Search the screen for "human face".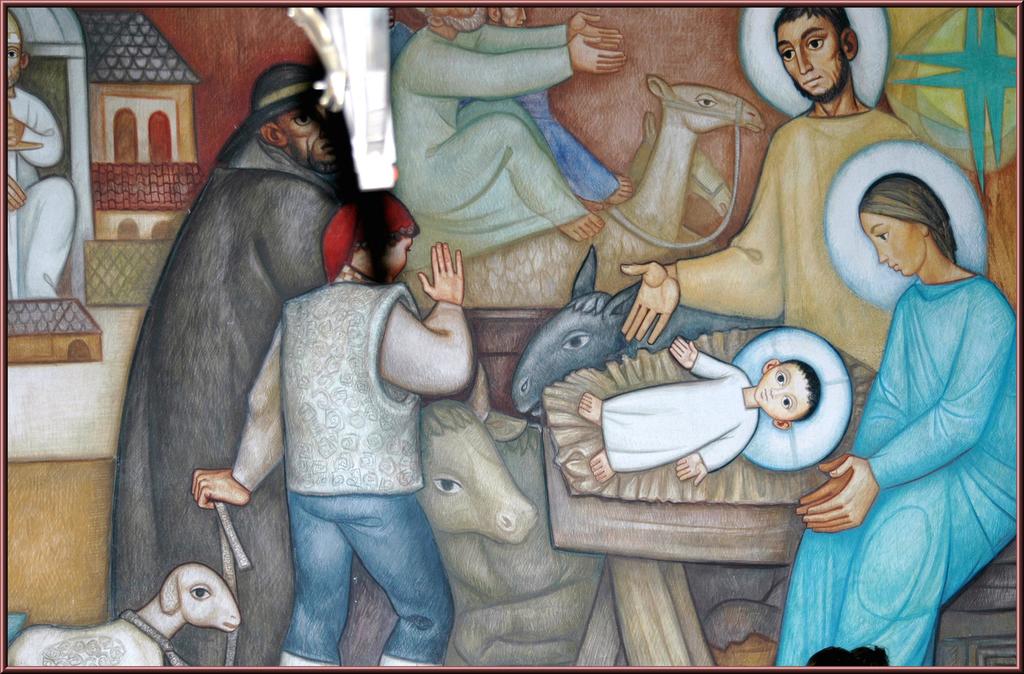
Found at box=[8, 32, 20, 93].
